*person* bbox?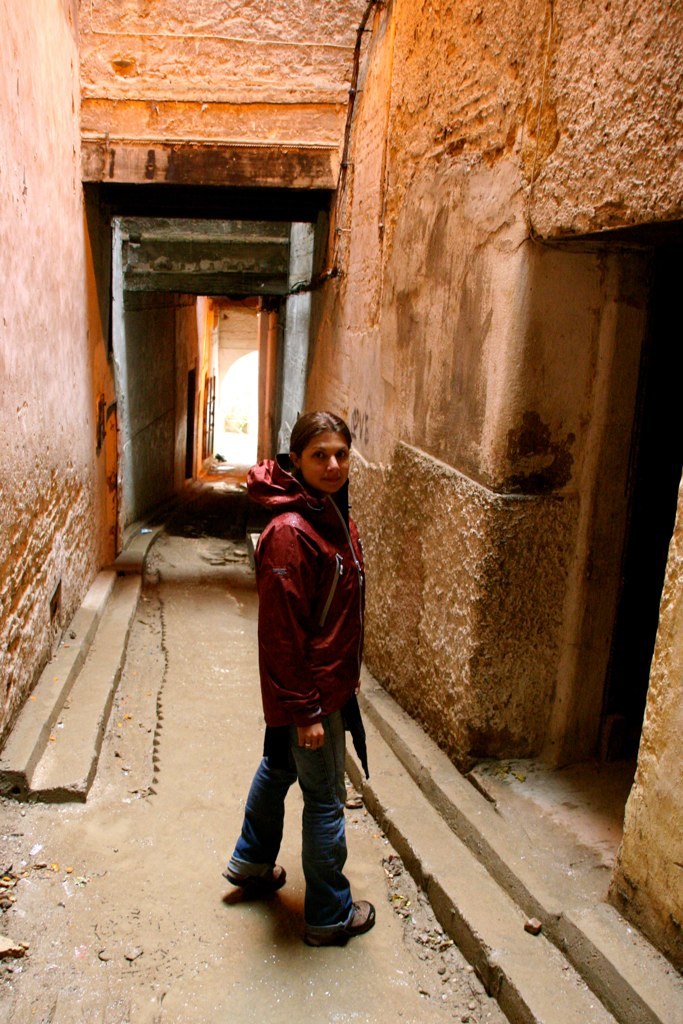
box(240, 376, 391, 987)
